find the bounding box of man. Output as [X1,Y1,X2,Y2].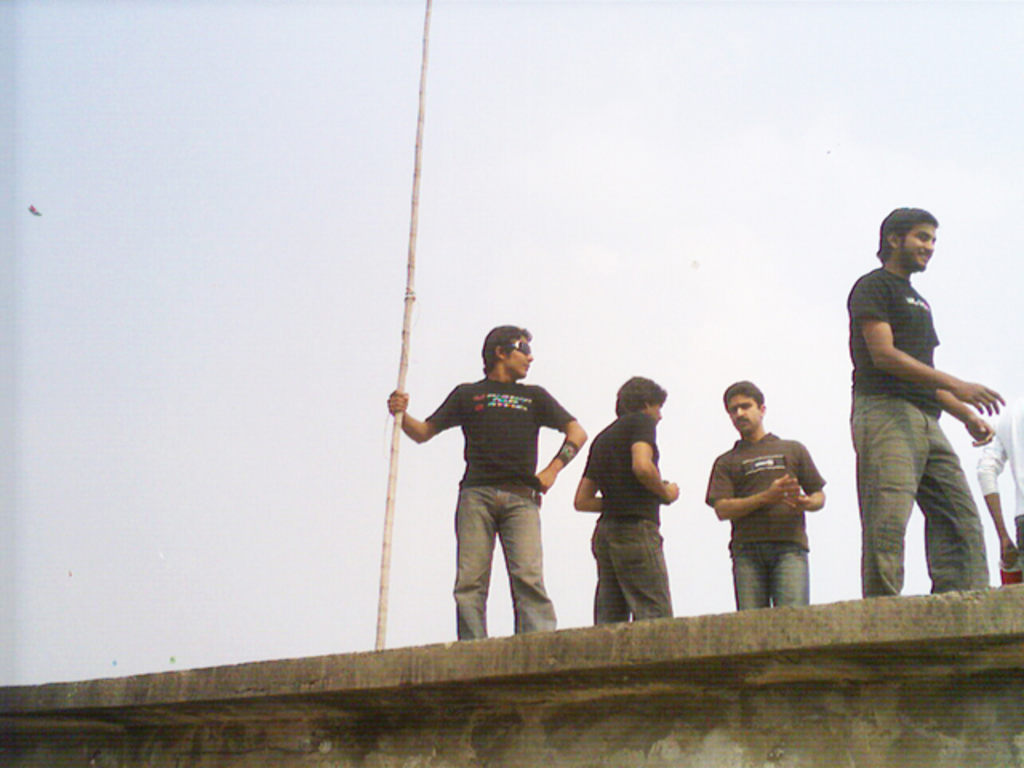
[382,326,592,643].
